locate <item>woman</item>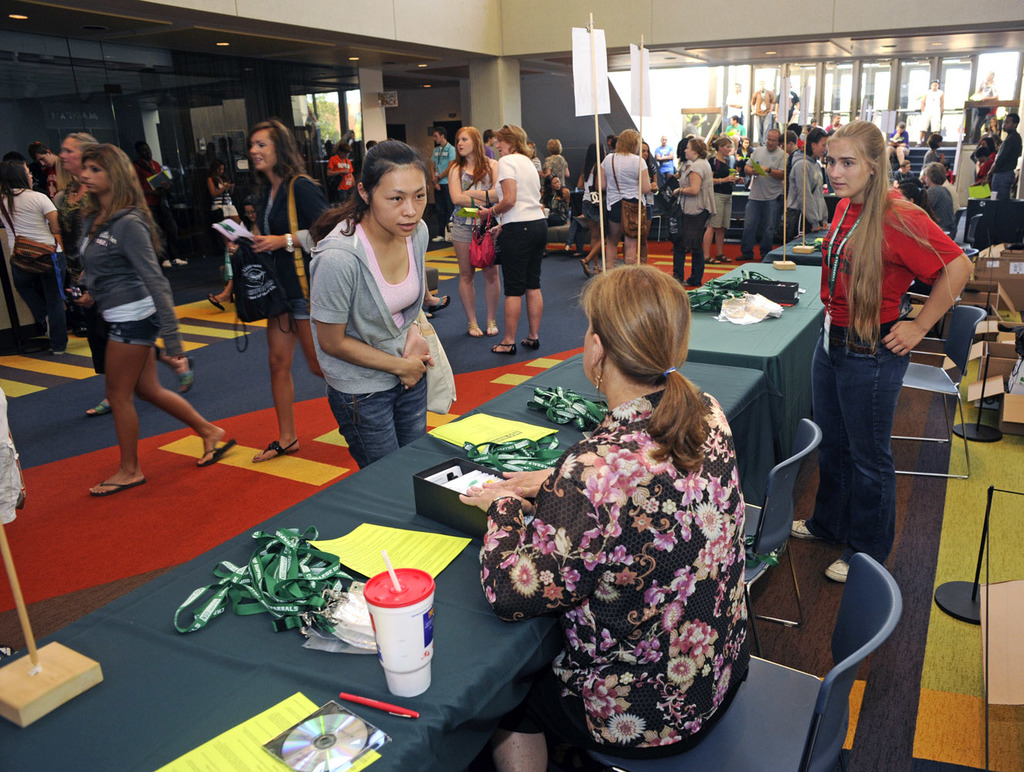
(left=69, top=137, right=242, bottom=503)
